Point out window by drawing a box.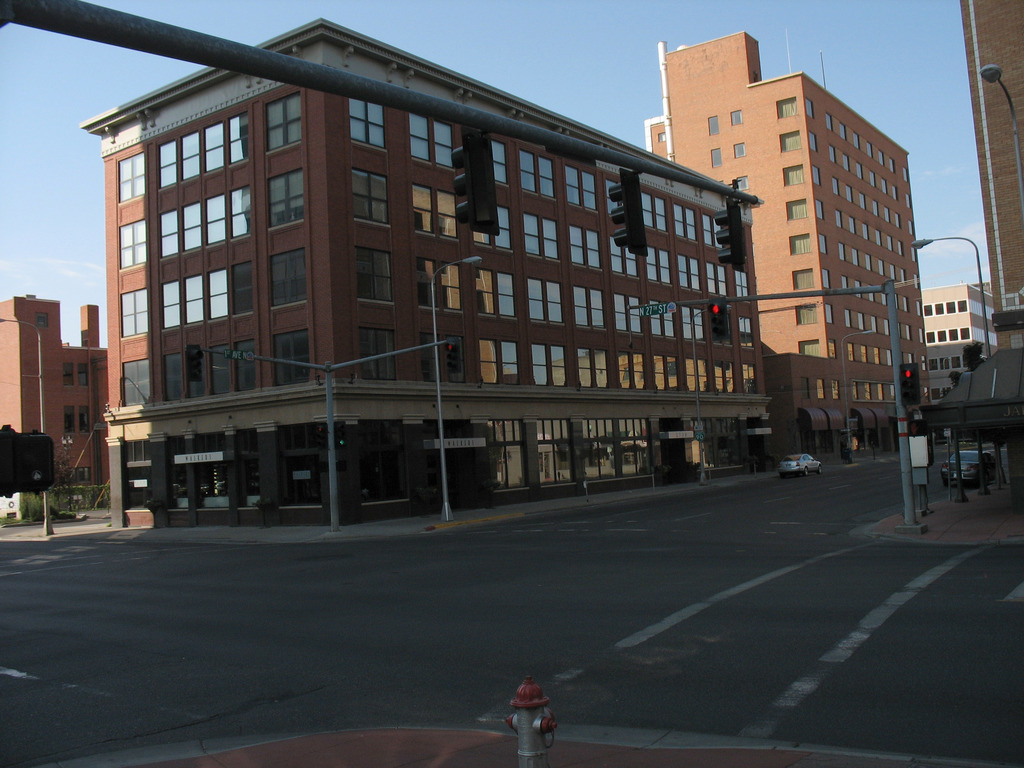
871/349/882/367.
